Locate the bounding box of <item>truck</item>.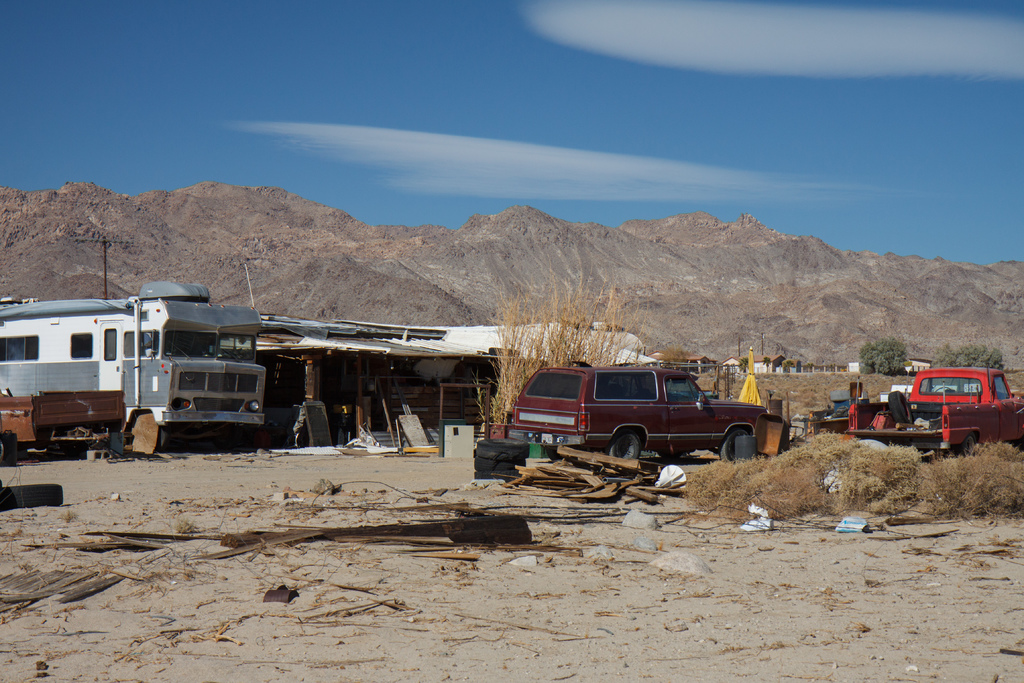
Bounding box: bbox(0, 281, 268, 456).
